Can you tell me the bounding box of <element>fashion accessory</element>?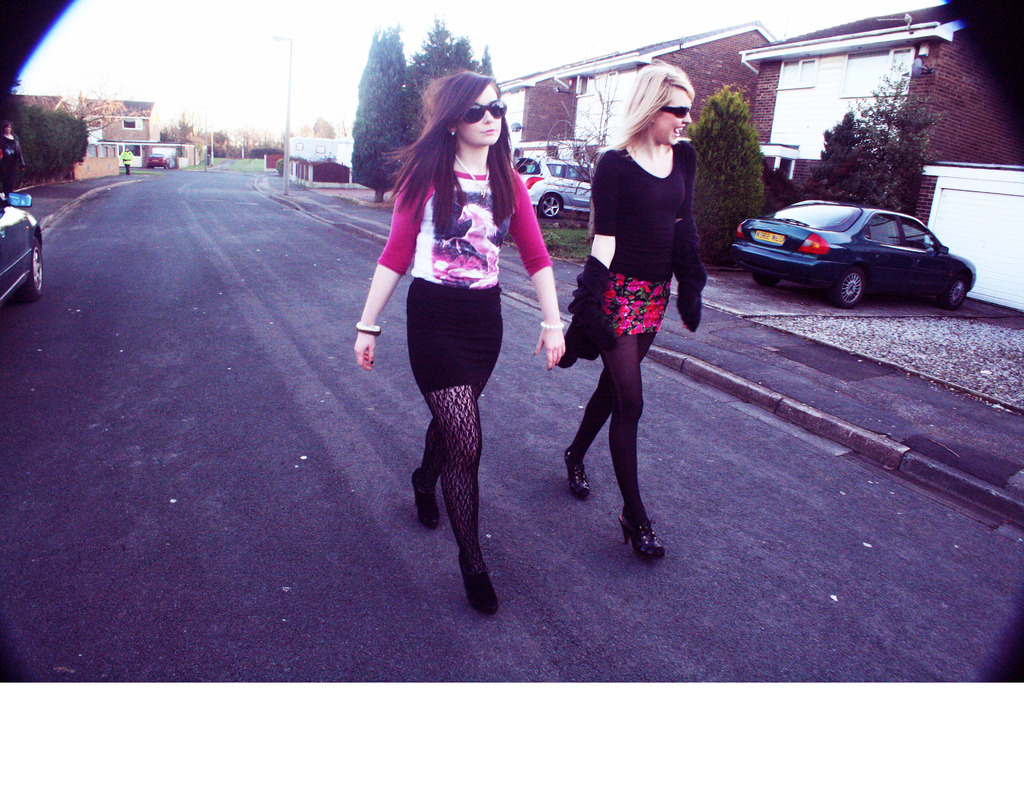
x1=458, y1=152, x2=490, y2=201.
